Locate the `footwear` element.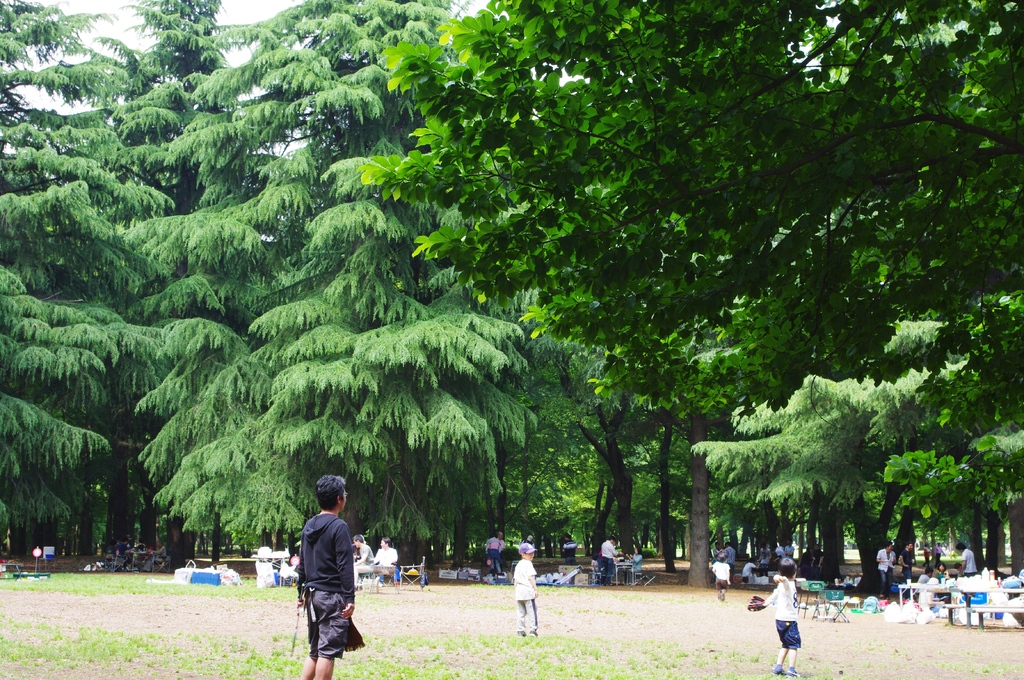
Element bbox: 769 667 781 674.
